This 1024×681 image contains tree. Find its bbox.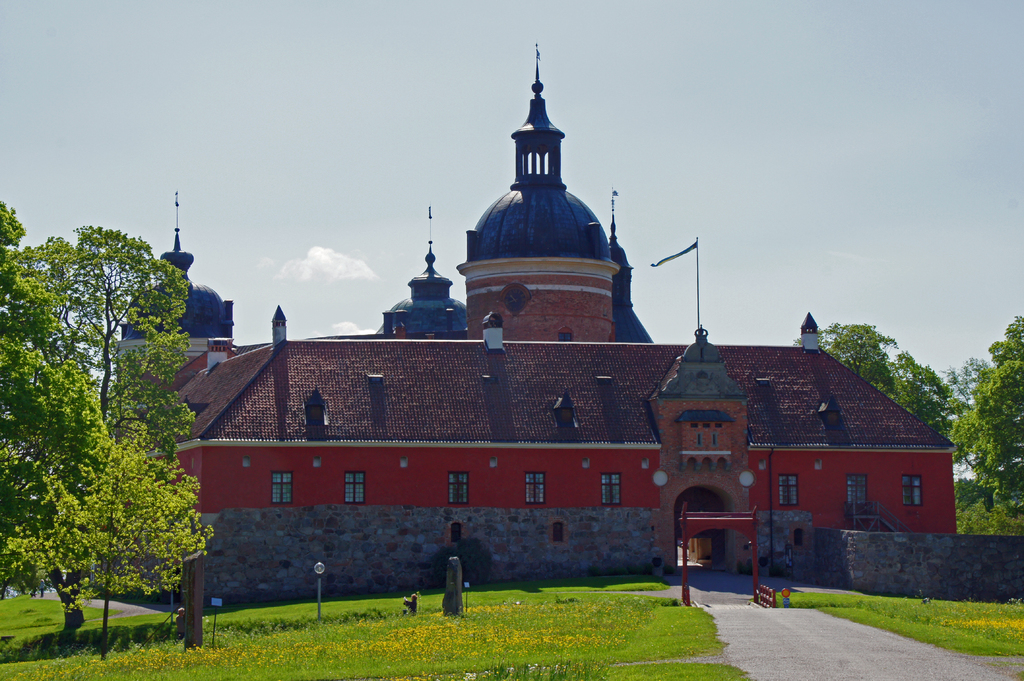
box(941, 317, 1023, 537).
